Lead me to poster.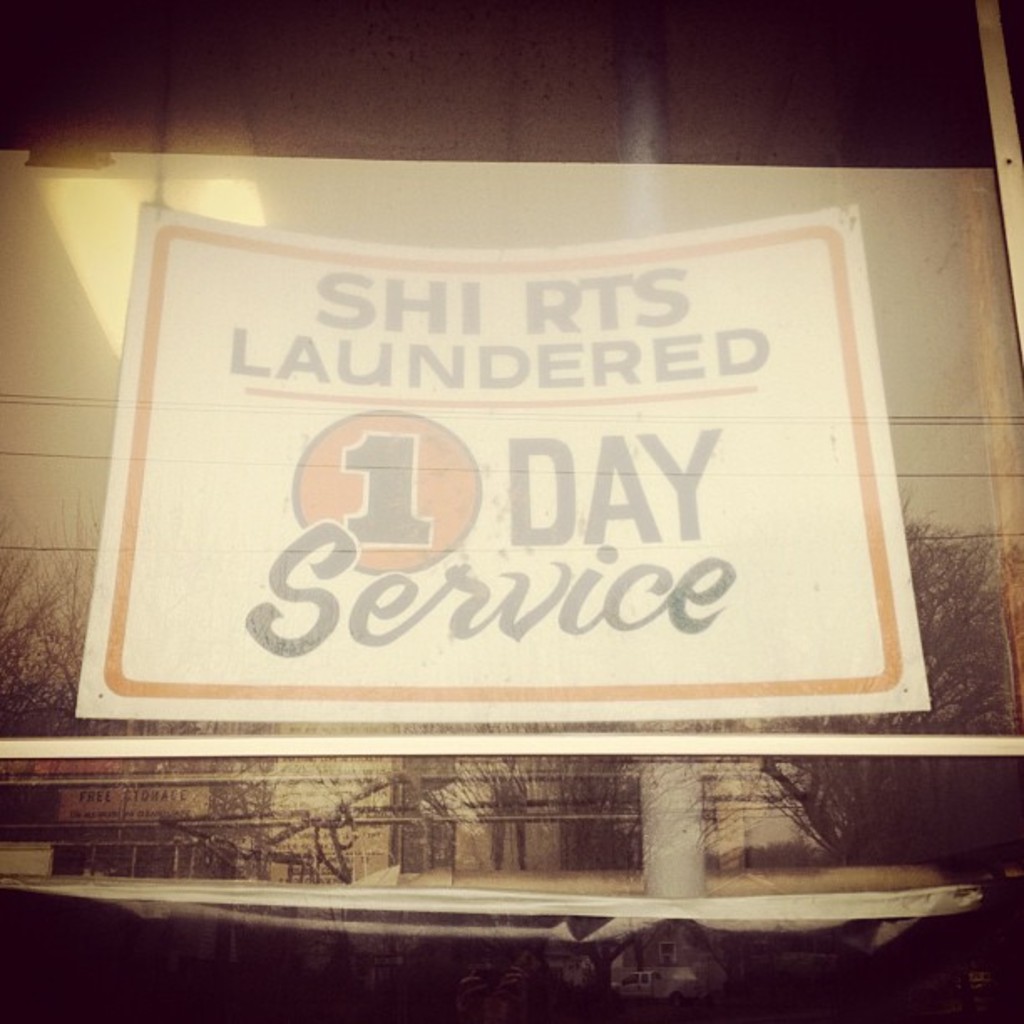
Lead to 89,197,930,714.
